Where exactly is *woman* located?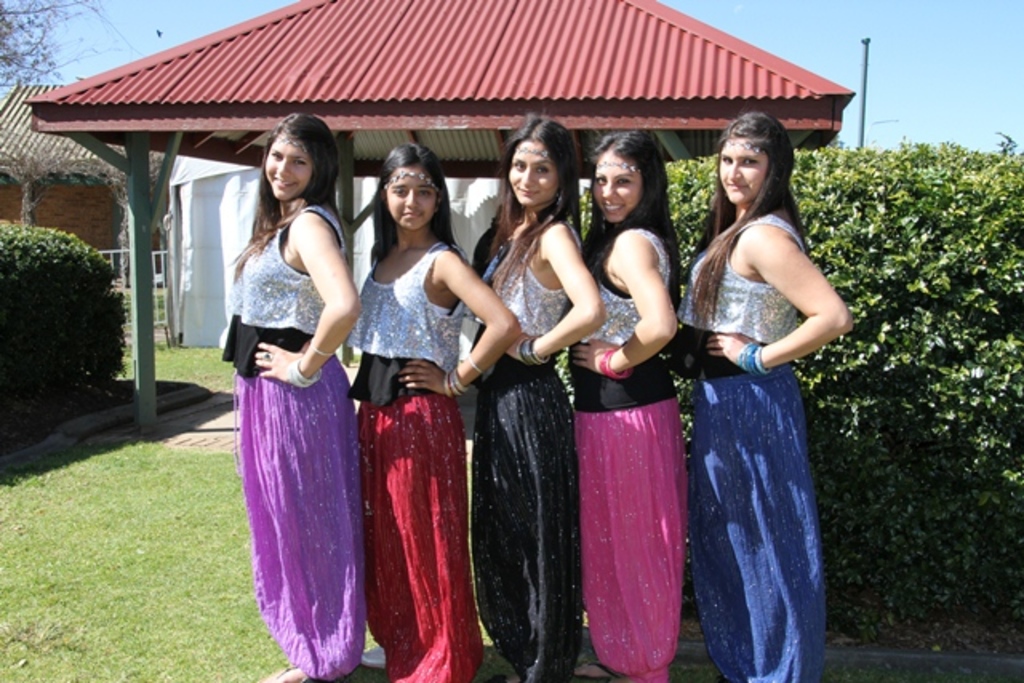
Its bounding box is {"left": 342, "top": 141, "right": 526, "bottom": 681}.
